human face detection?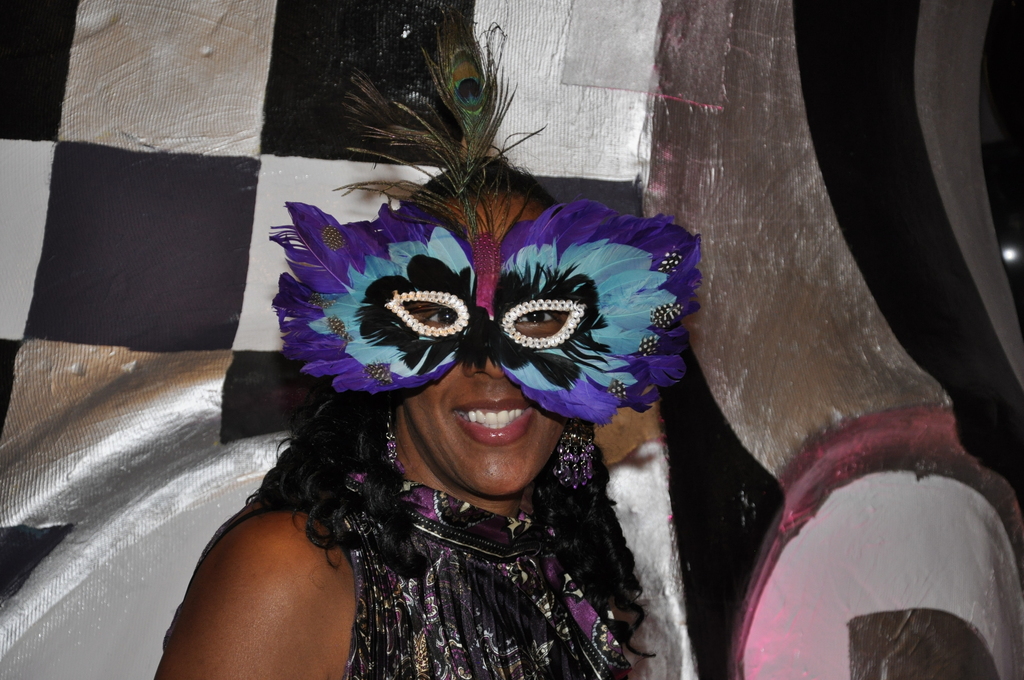
402,194,568,499
